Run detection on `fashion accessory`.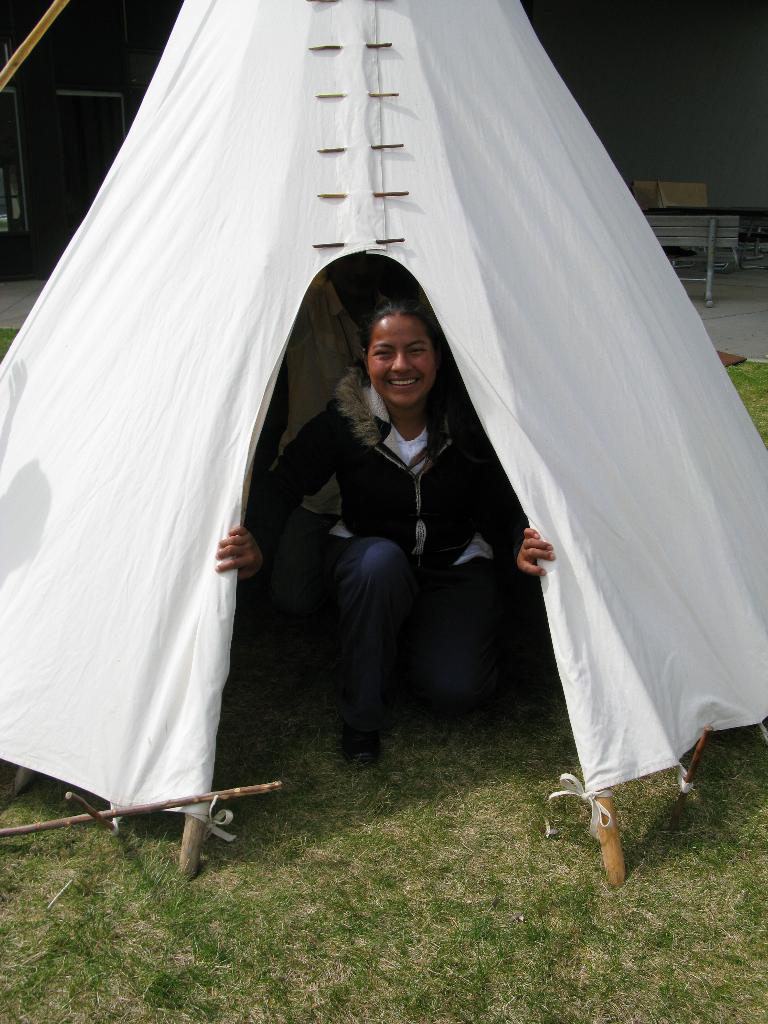
Result: {"left": 343, "top": 733, "right": 381, "bottom": 773}.
